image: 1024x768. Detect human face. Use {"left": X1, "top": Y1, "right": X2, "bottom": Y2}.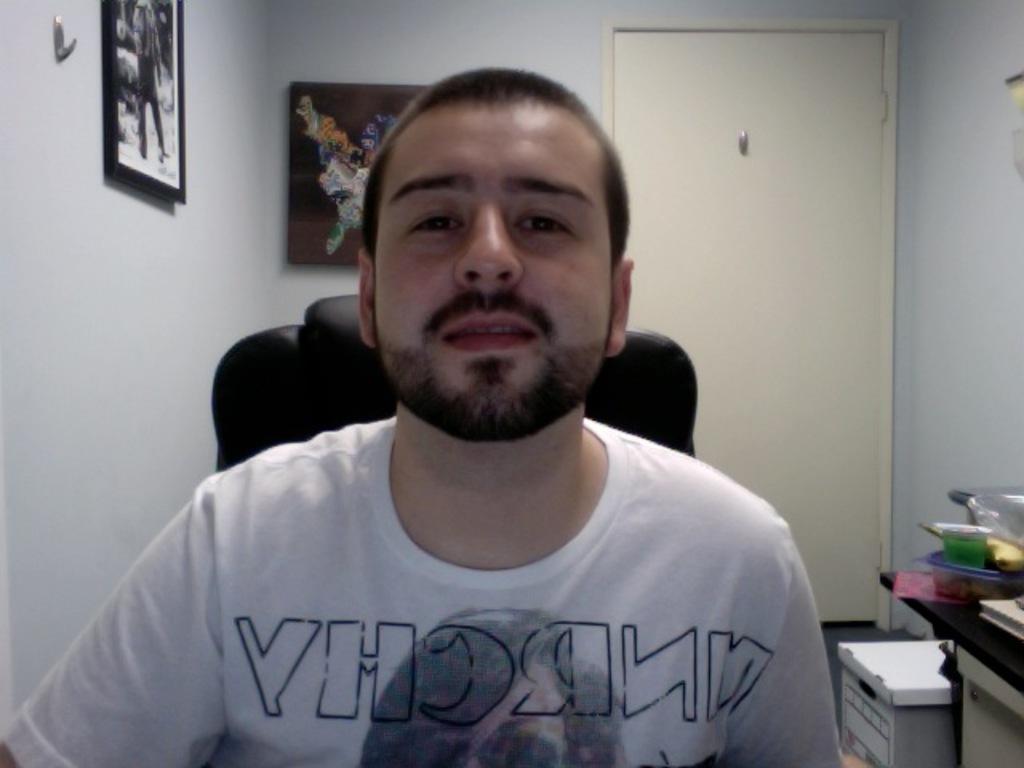
{"left": 370, "top": 98, "right": 613, "bottom": 445}.
